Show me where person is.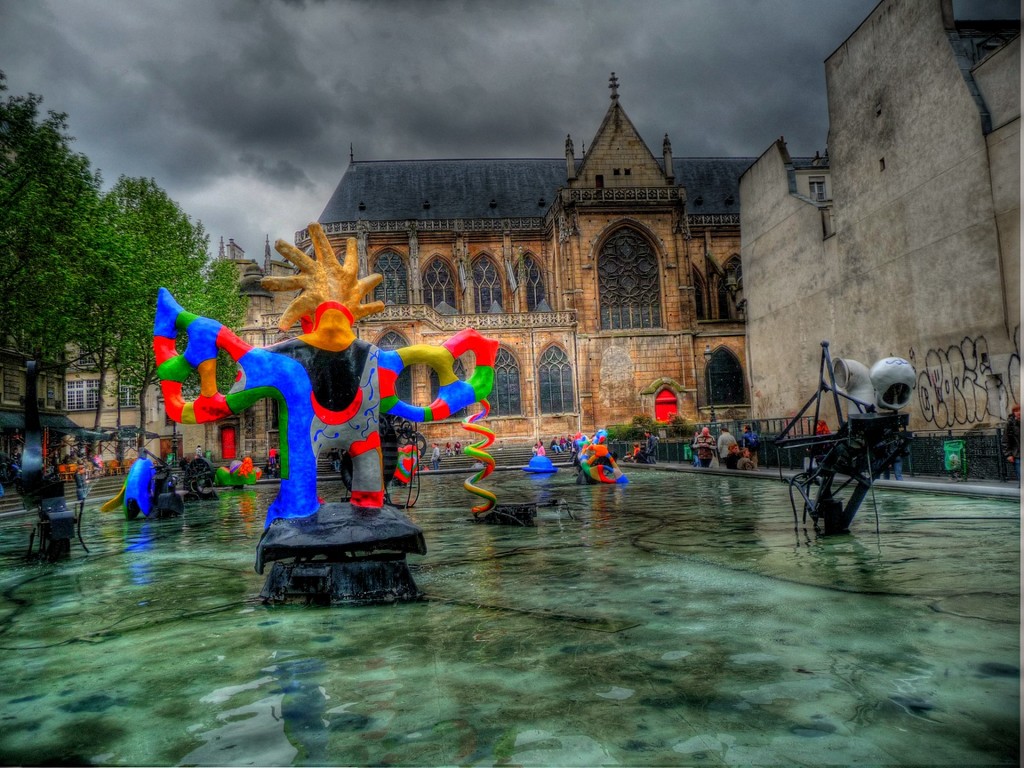
person is at {"x1": 1005, "y1": 403, "x2": 1021, "y2": 480}.
